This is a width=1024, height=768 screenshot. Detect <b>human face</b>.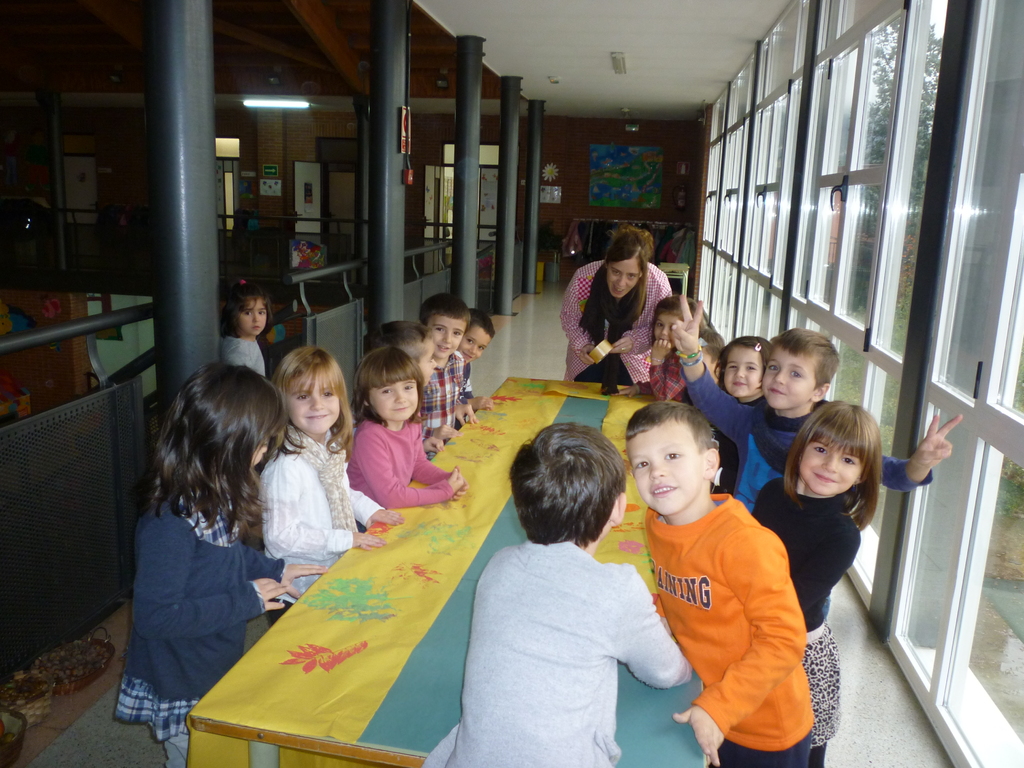
<region>285, 369, 343, 440</region>.
